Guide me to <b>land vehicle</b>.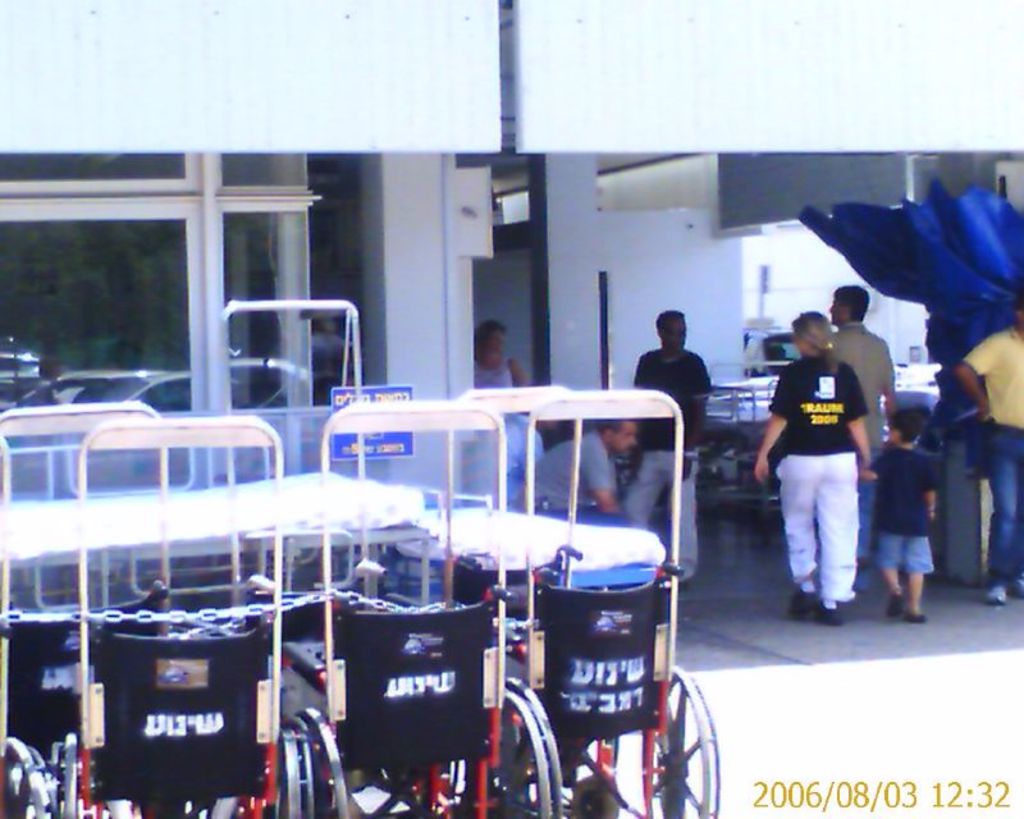
Guidance: detection(484, 381, 744, 818).
